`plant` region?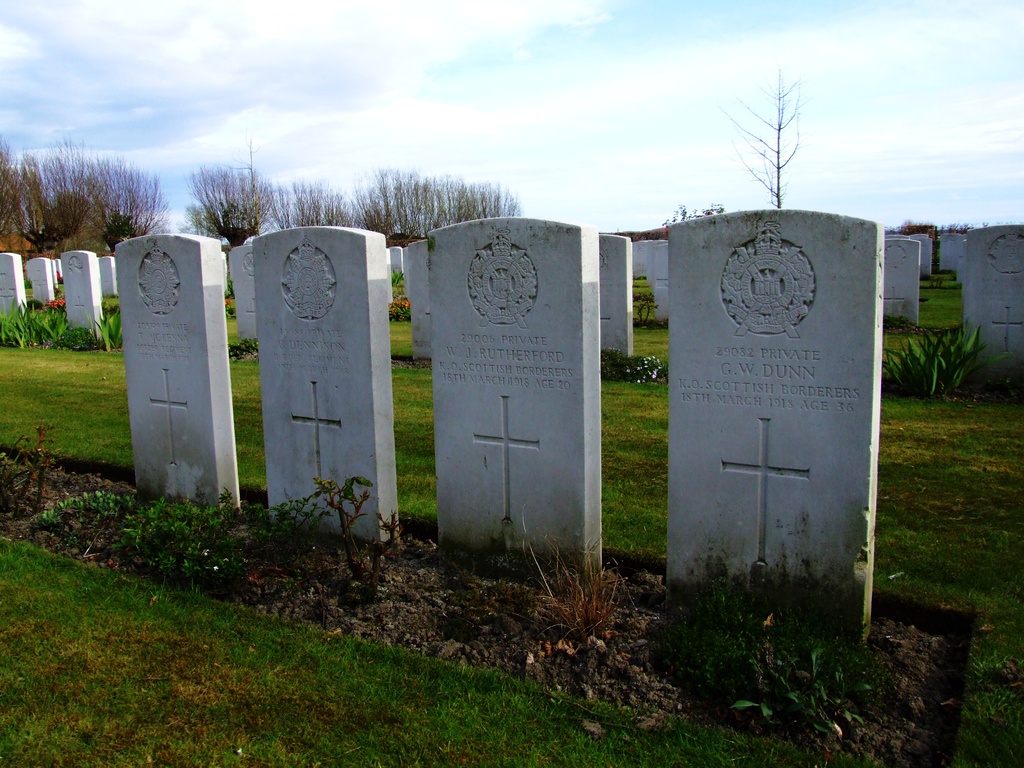
bbox=[387, 296, 417, 320]
